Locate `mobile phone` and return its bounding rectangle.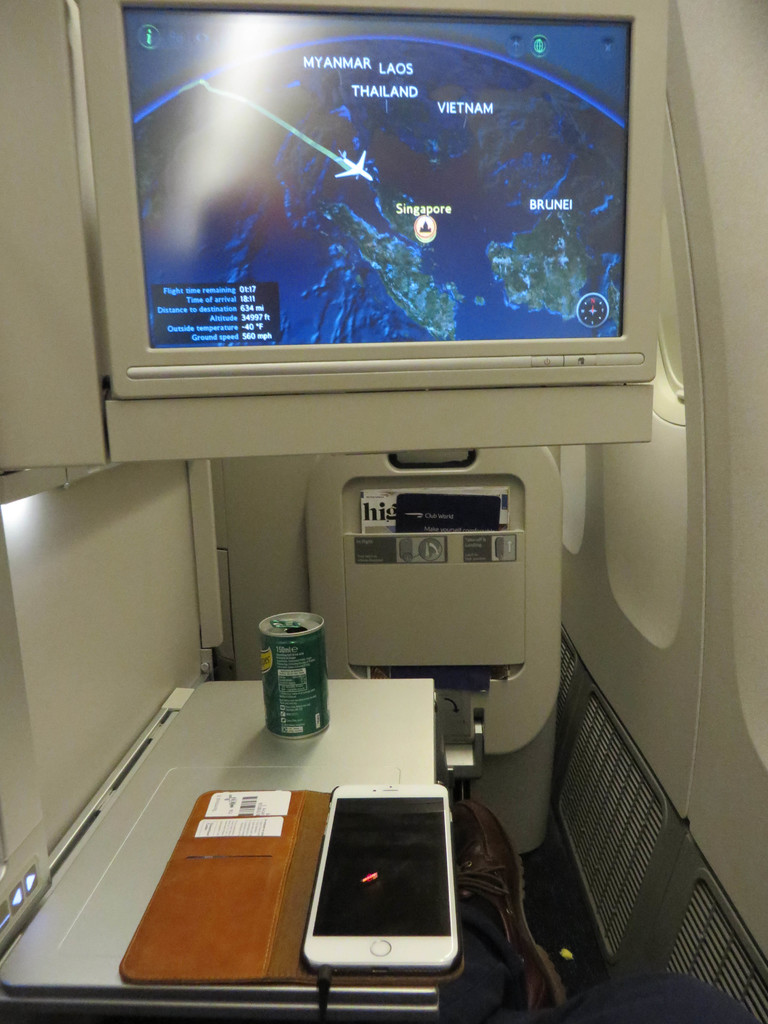
rect(300, 783, 456, 975).
